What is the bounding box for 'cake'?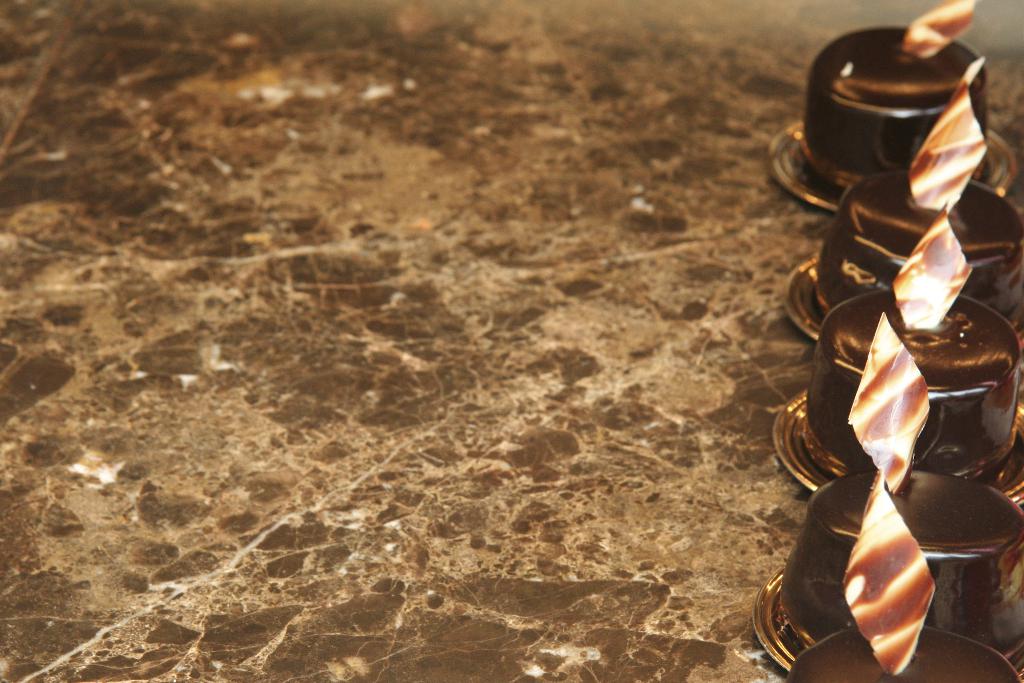
Rect(816, 53, 1023, 317).
